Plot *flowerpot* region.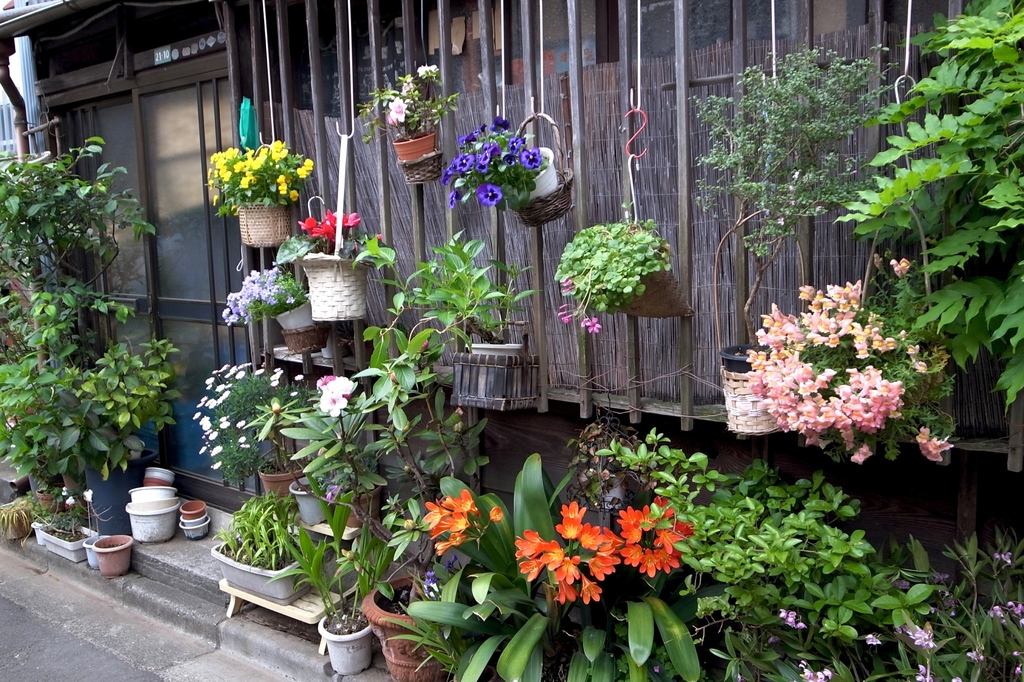
Plotted at region(236, 196, 291, 248).
